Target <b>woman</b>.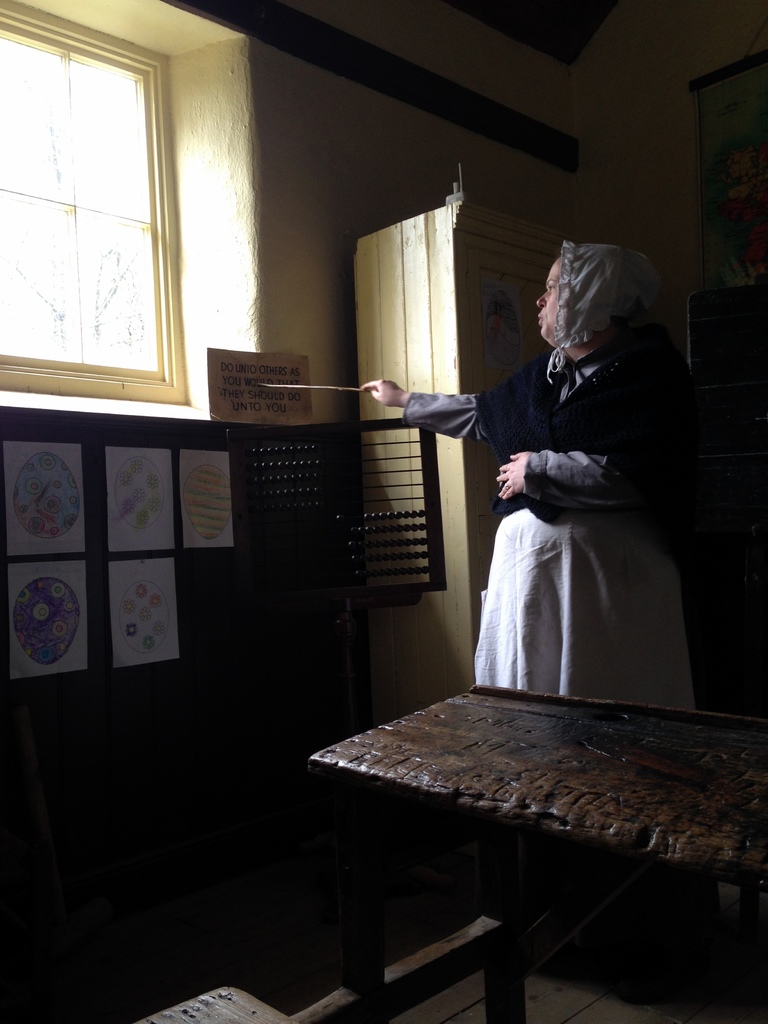
Target region: locate(435, 226, 700, 719).
